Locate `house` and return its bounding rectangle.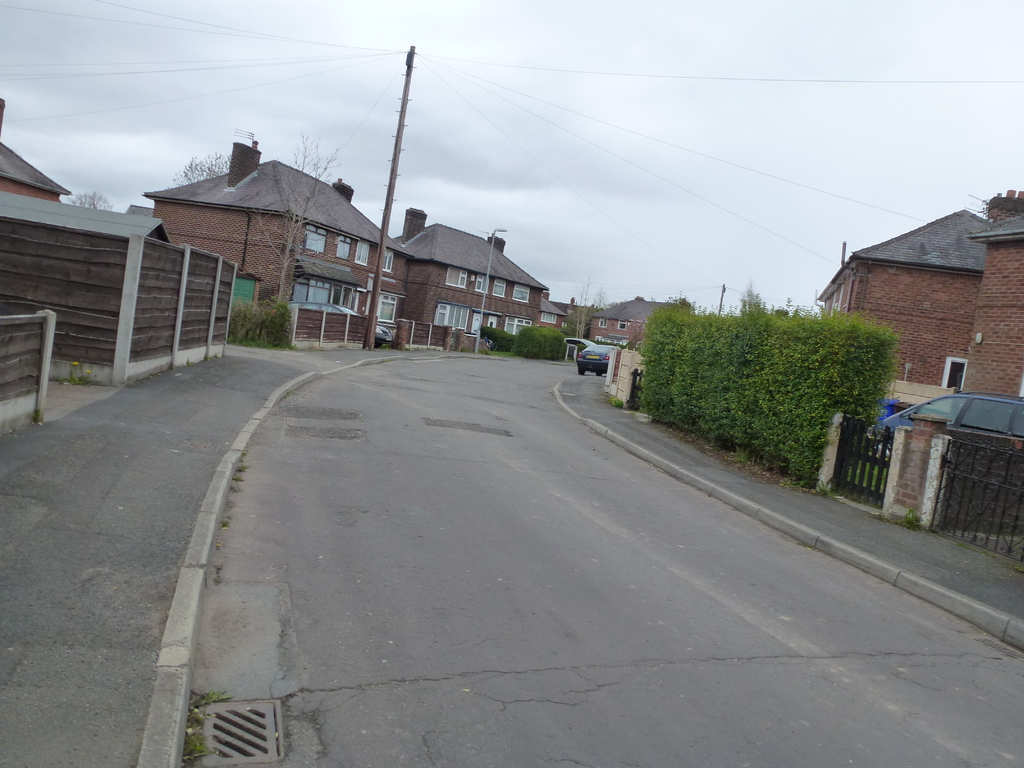
[584,296,699,356].
